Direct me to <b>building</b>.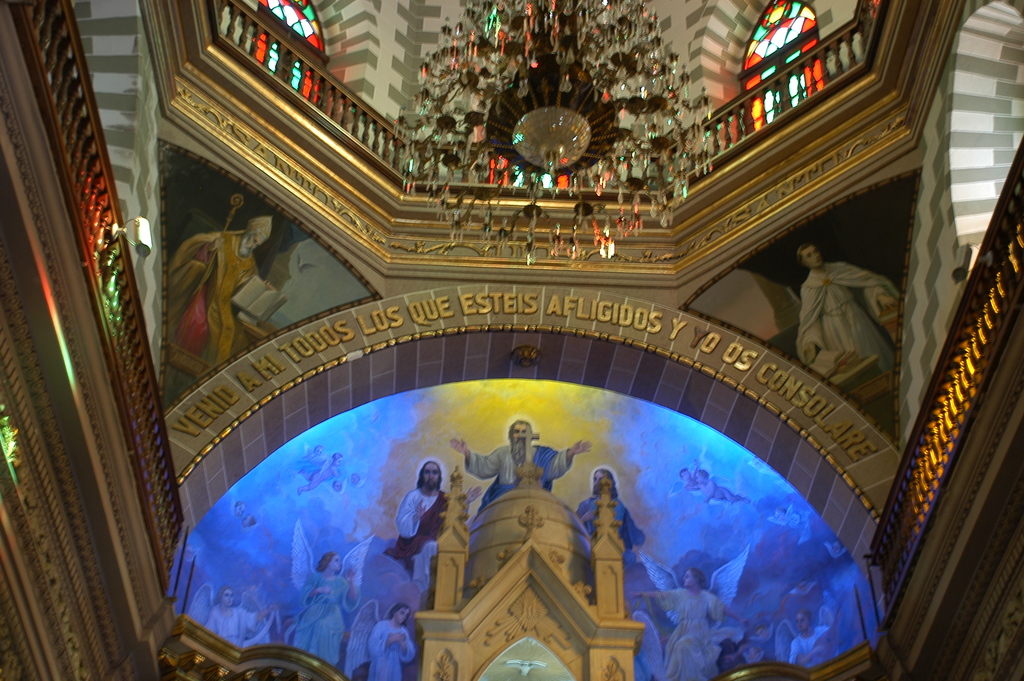
Direction: 0,0,1023,680.
